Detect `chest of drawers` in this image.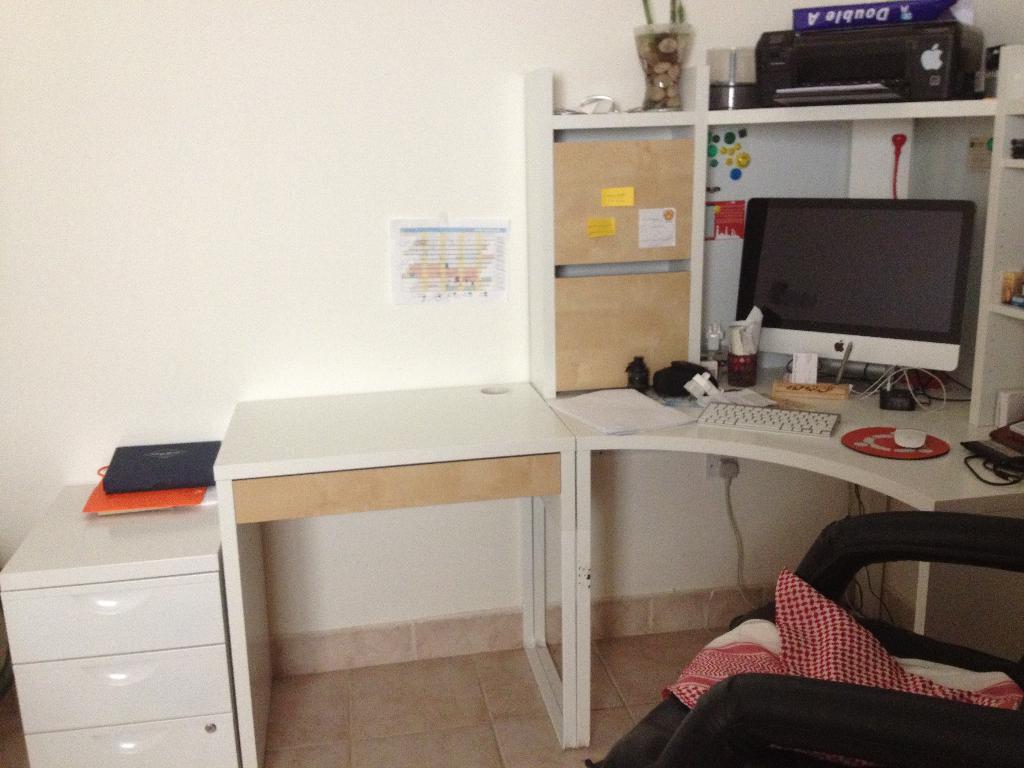
Detection: <region>0, 484, 241, 767</region>.
